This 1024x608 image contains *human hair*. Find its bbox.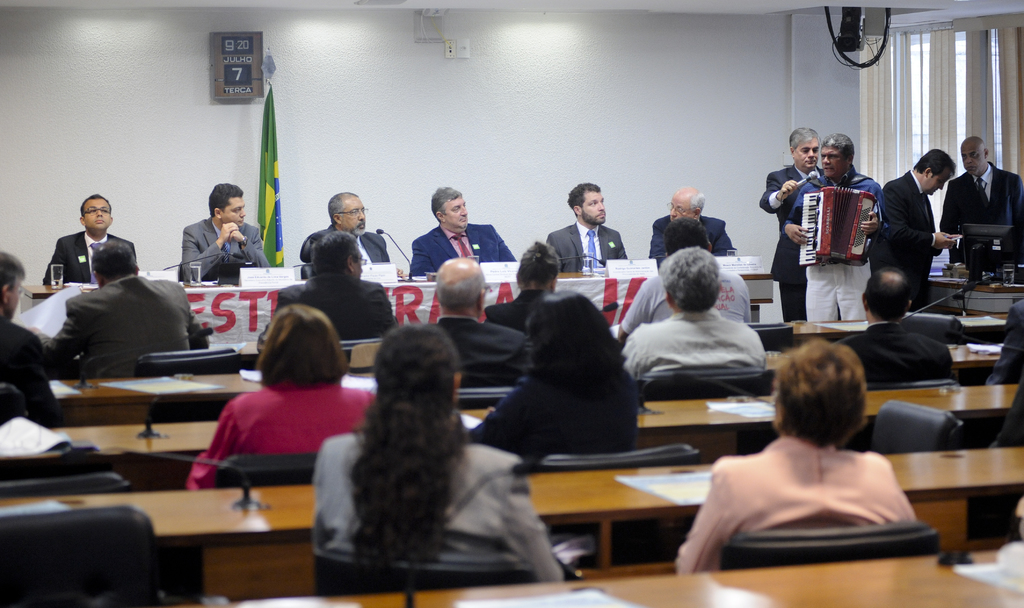
<bbox>860, 268, 913, 324</bbox>.
